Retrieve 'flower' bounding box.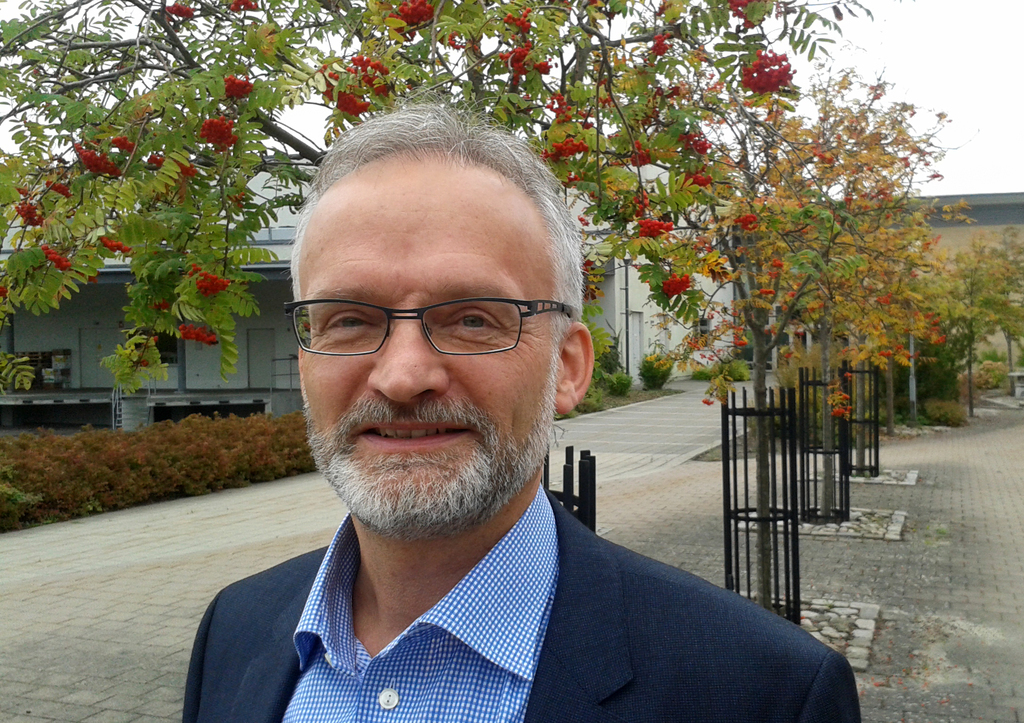
Bounding box: x1=643, y1=83, x2=675, y2=125.
